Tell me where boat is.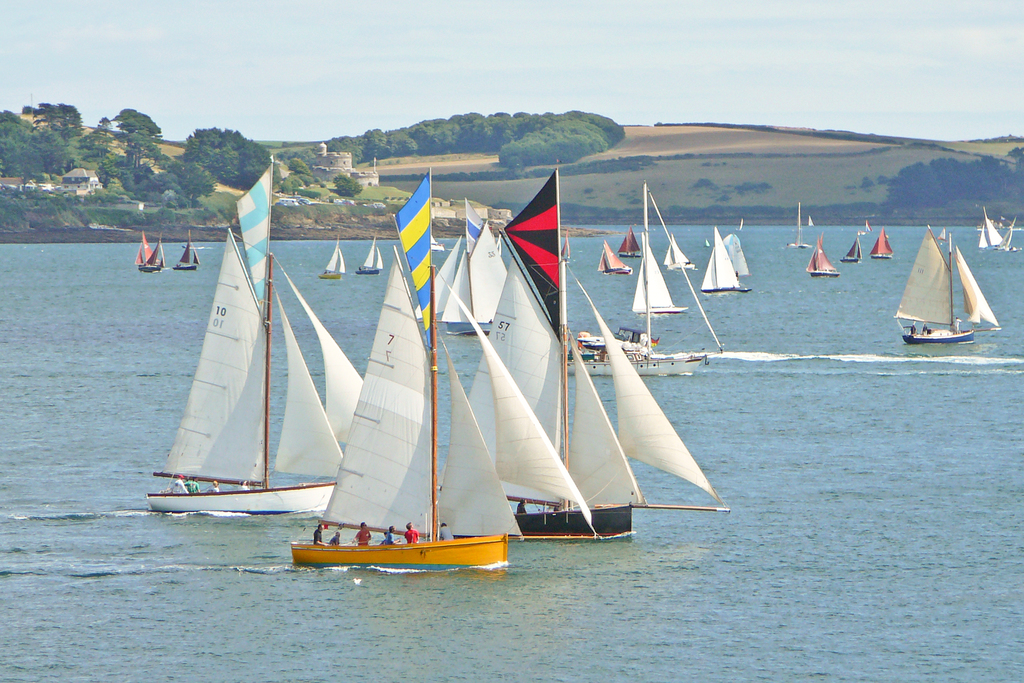
boat is at x1=703, y1=227, x2=750, y2=294.
